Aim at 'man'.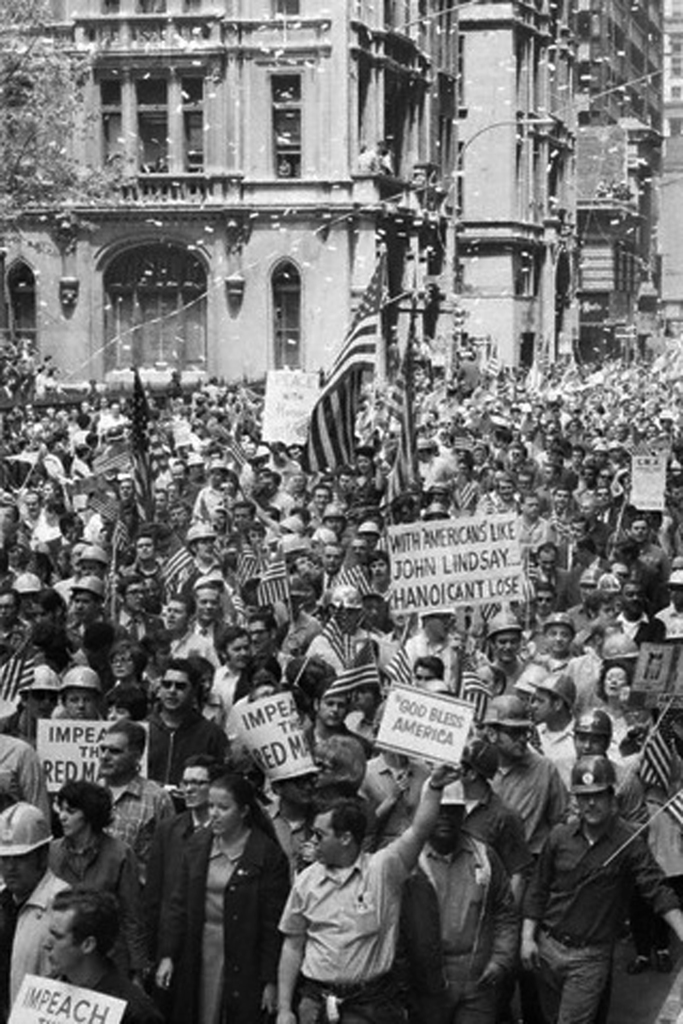
Aimed at [x1=267, y1=806, x2=429, y2=1015].
